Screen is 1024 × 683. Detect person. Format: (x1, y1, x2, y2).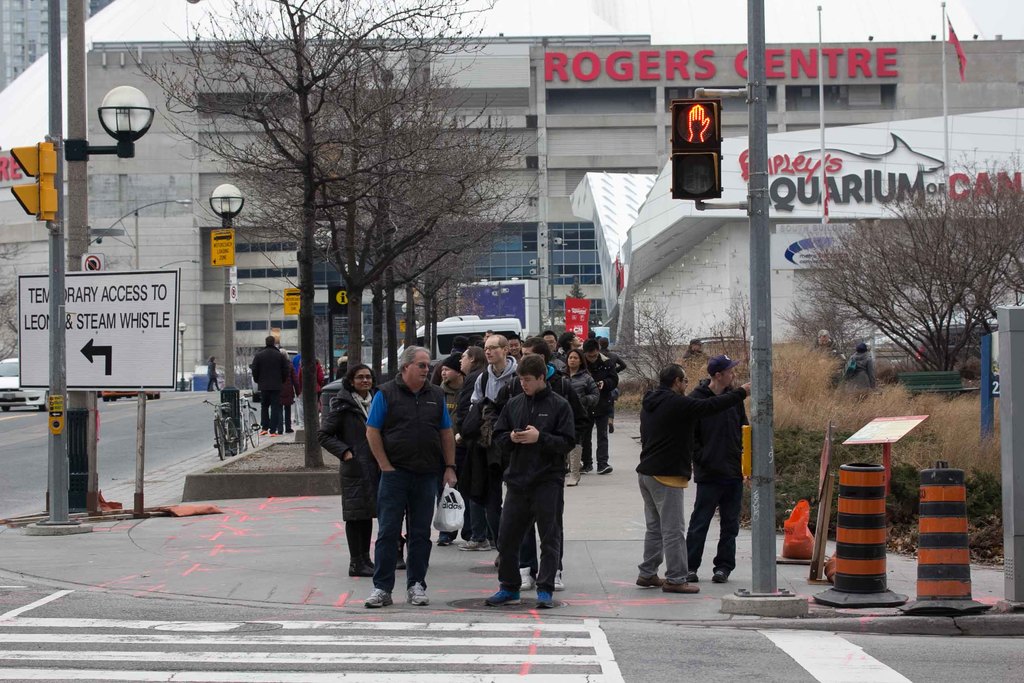
(635, 361, 753, 596).
